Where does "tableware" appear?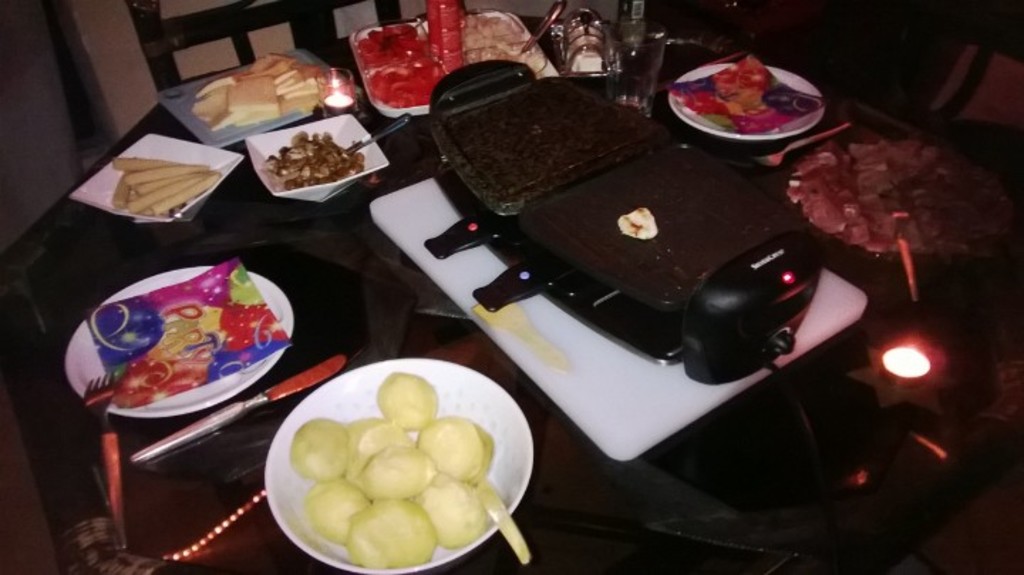
Appears at box(521, 1, 572, 48).
